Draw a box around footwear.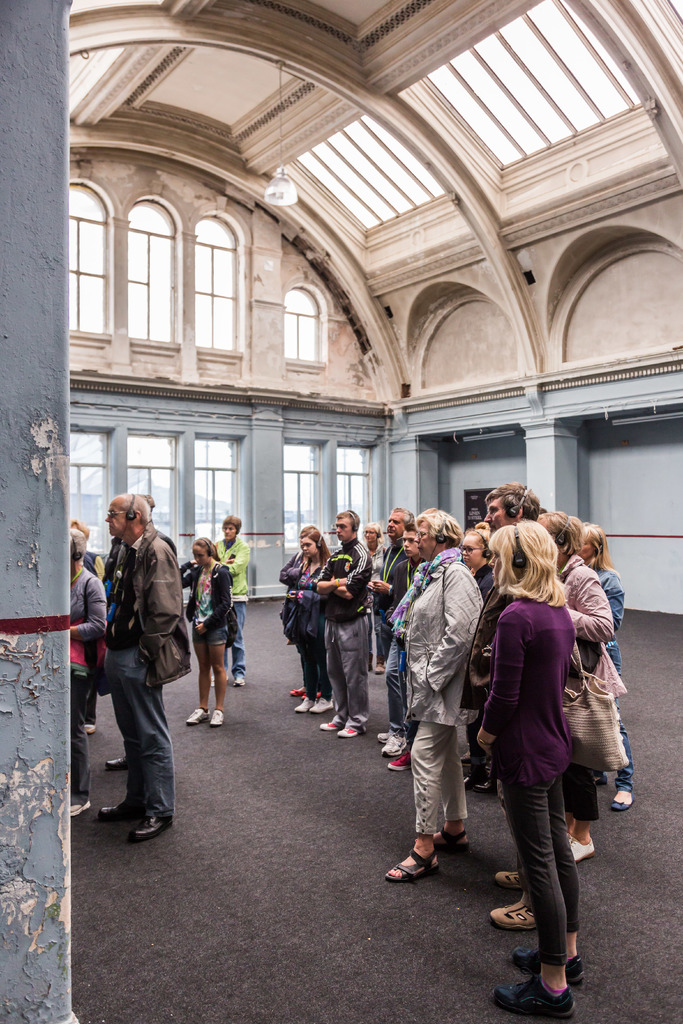
x1=513, y1=940, x2=582, y2=987.
